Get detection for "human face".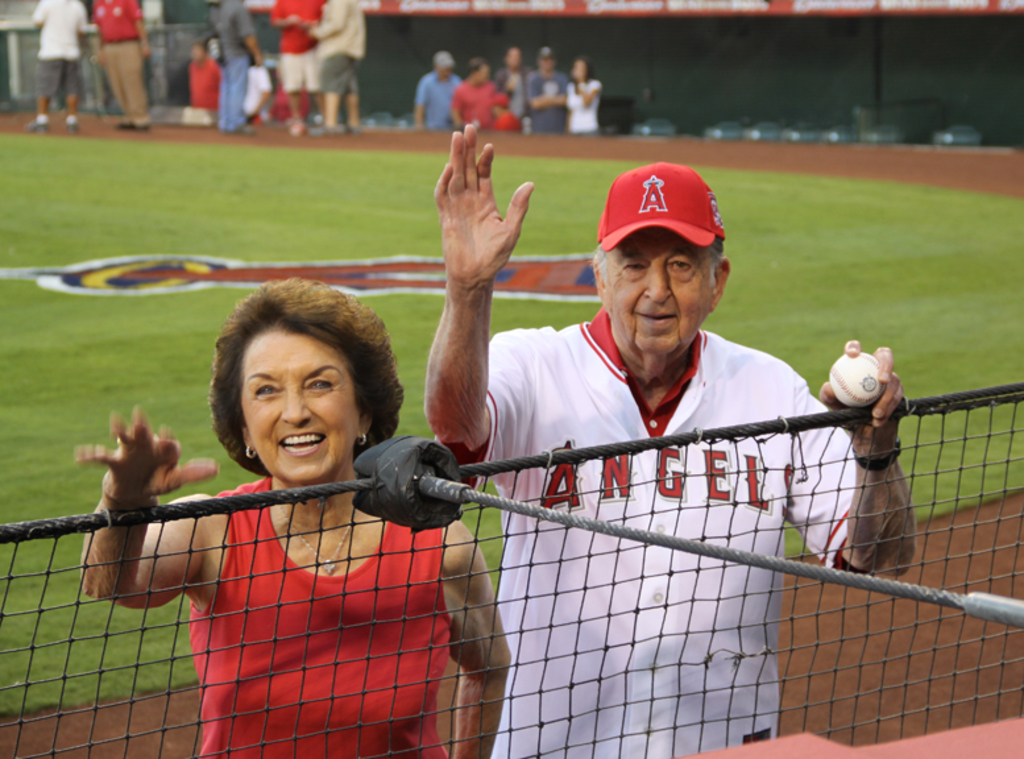
Detection: left=444, top=71, right=455, bottom=86.
